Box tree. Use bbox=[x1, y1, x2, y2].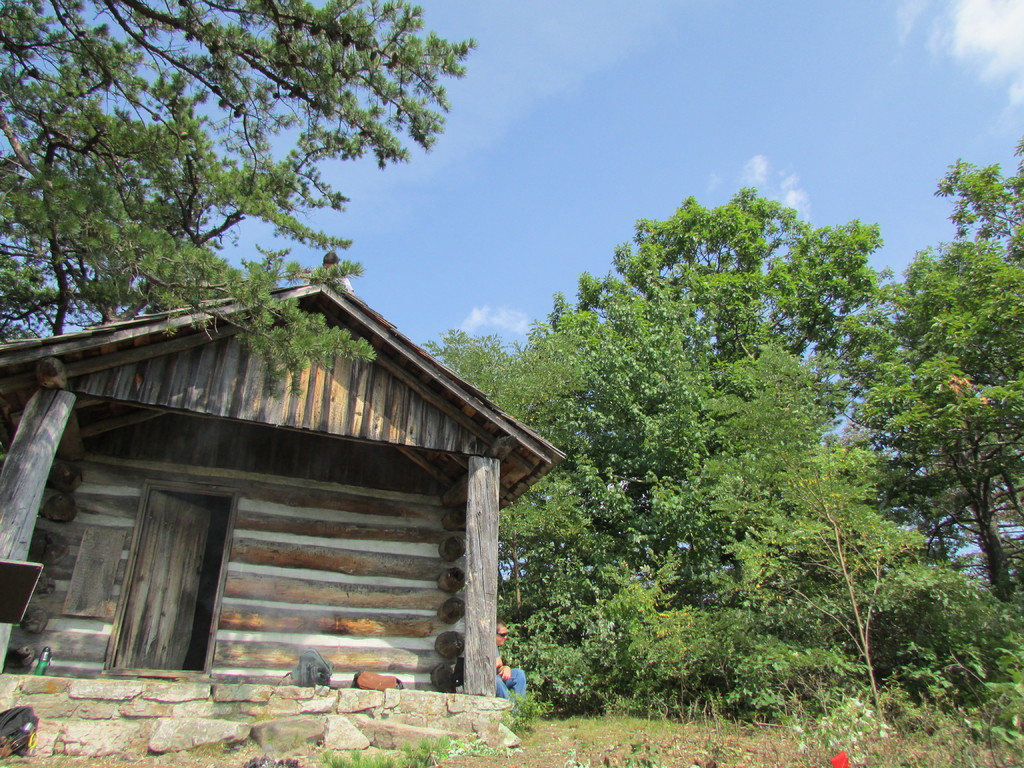
bbox=[712, 442, 927, 733].
